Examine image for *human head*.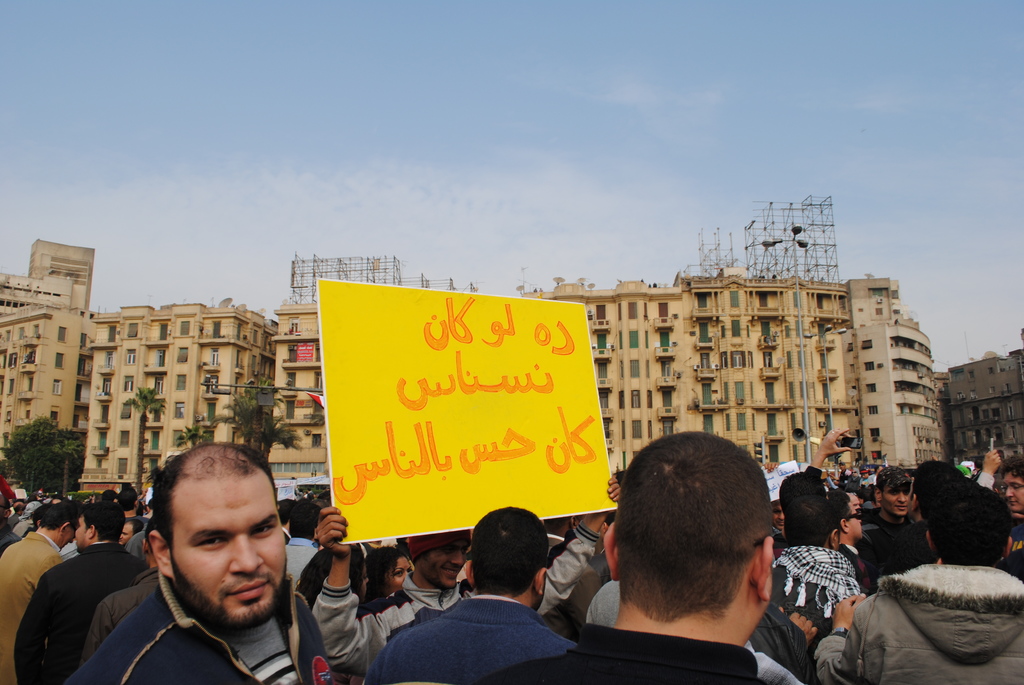
Examination result: (left=144, top=443, right=289, bottom=634).
